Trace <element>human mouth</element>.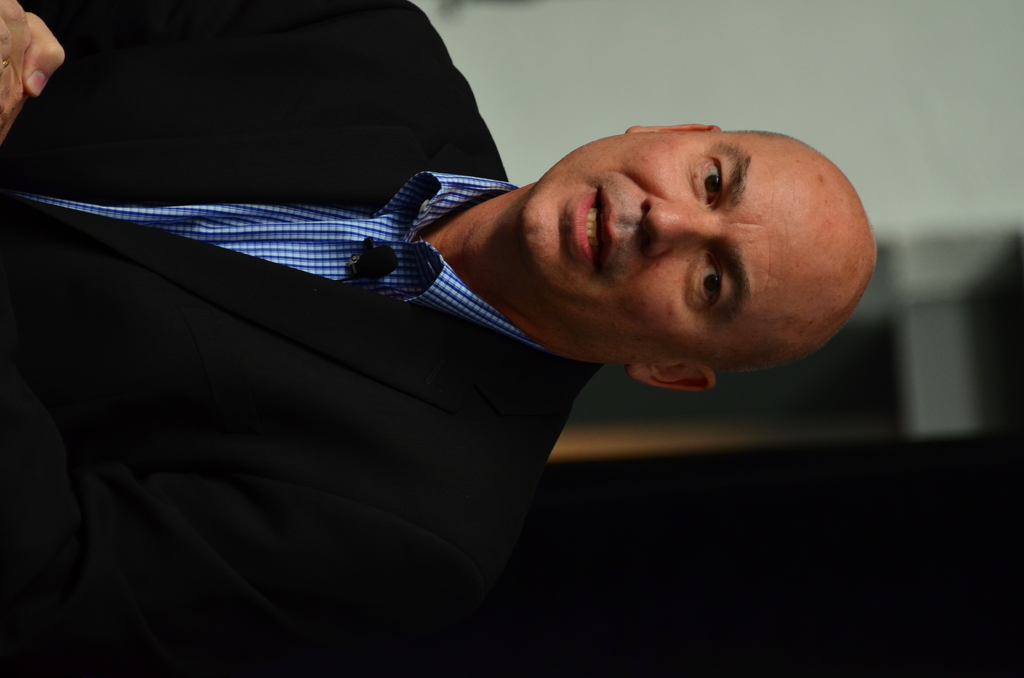
Traced to x1=581, y1=185, x2=613, y2=268.
